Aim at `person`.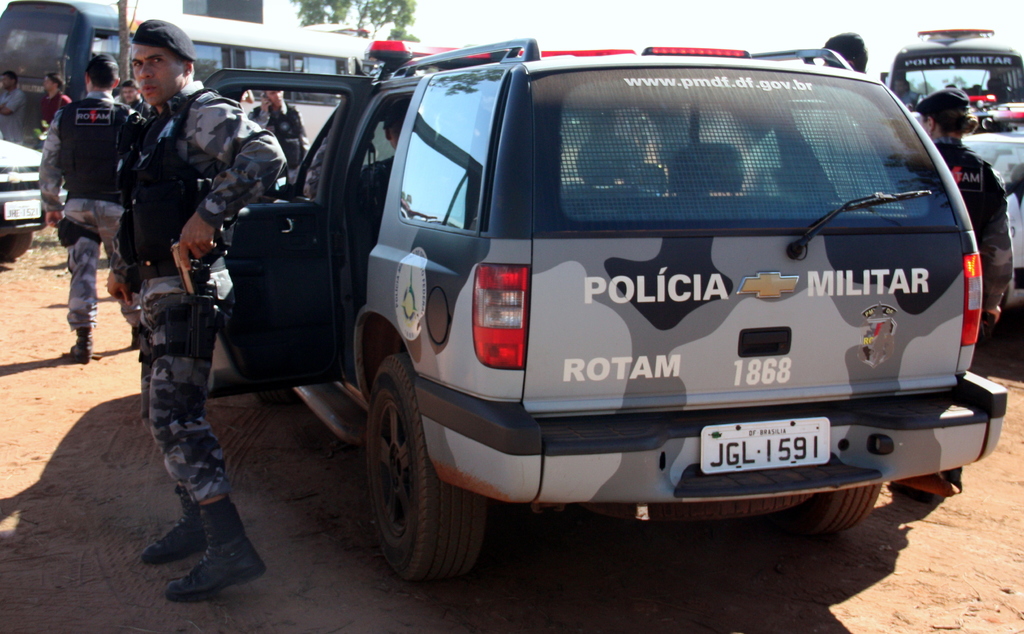
Aimed at bbox(109, 77, 154, 114).
